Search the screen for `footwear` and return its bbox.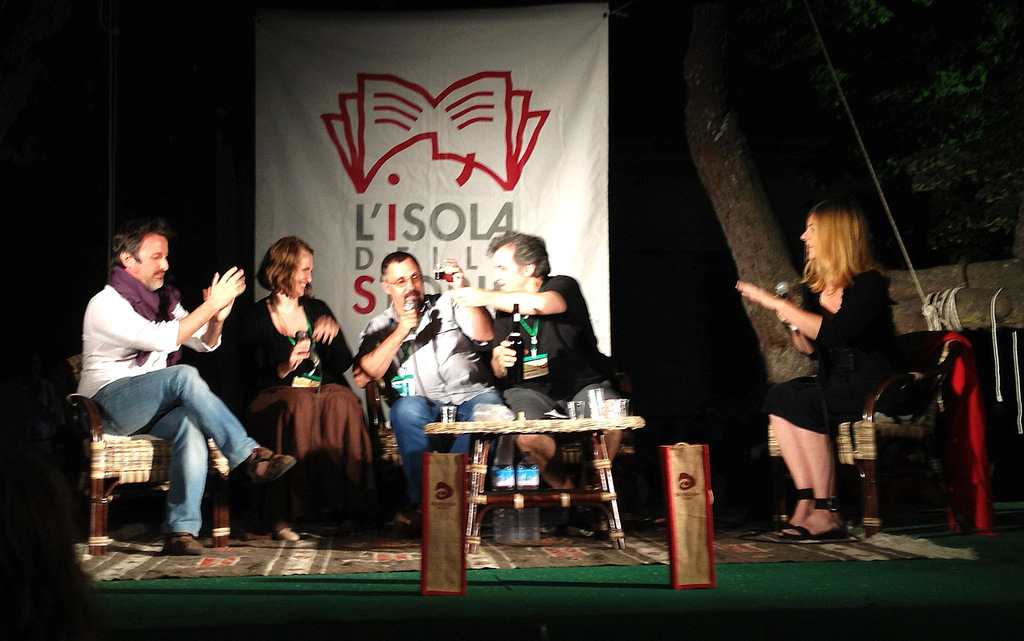
Found: 394,507,422,537.
